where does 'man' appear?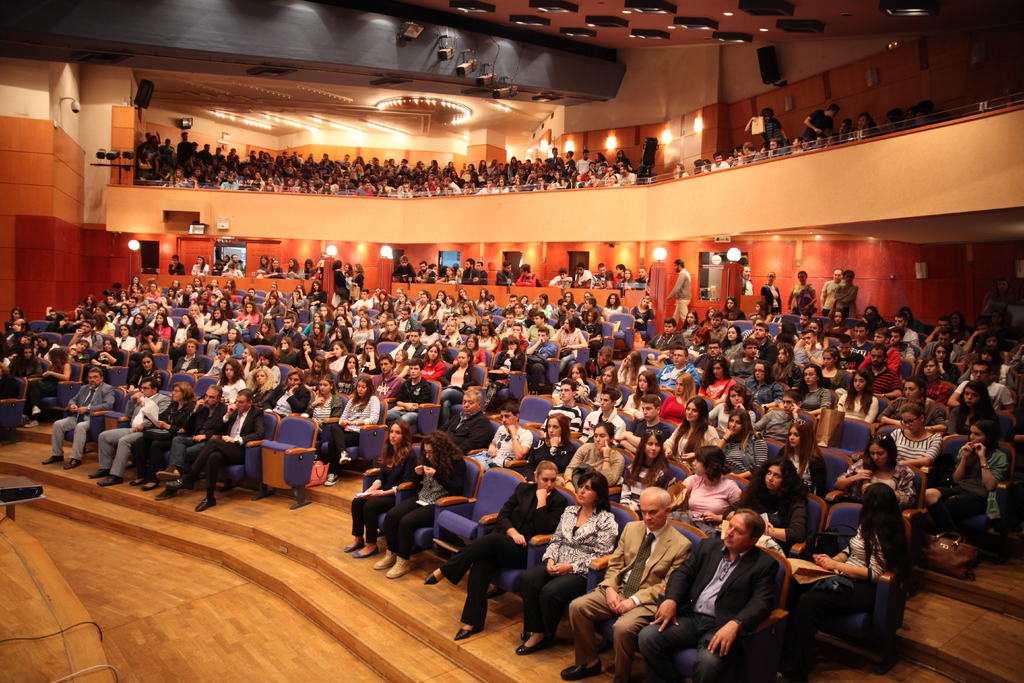
Appears at bbox=(764, 139, 781, 156).
